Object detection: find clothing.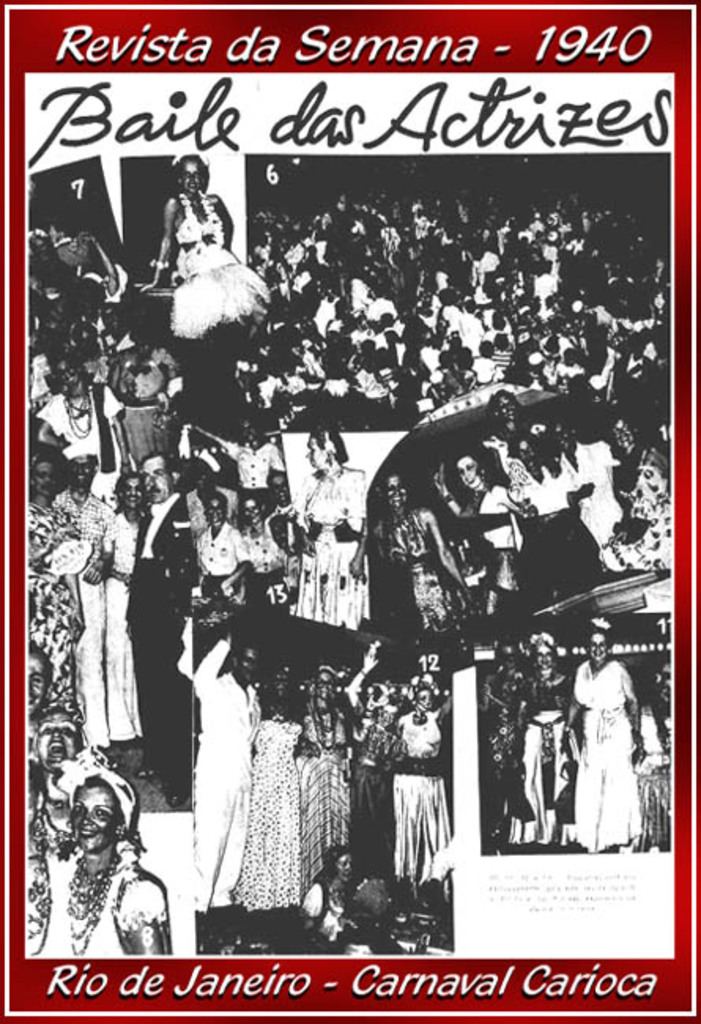
region(570, 651, 640, 855).
